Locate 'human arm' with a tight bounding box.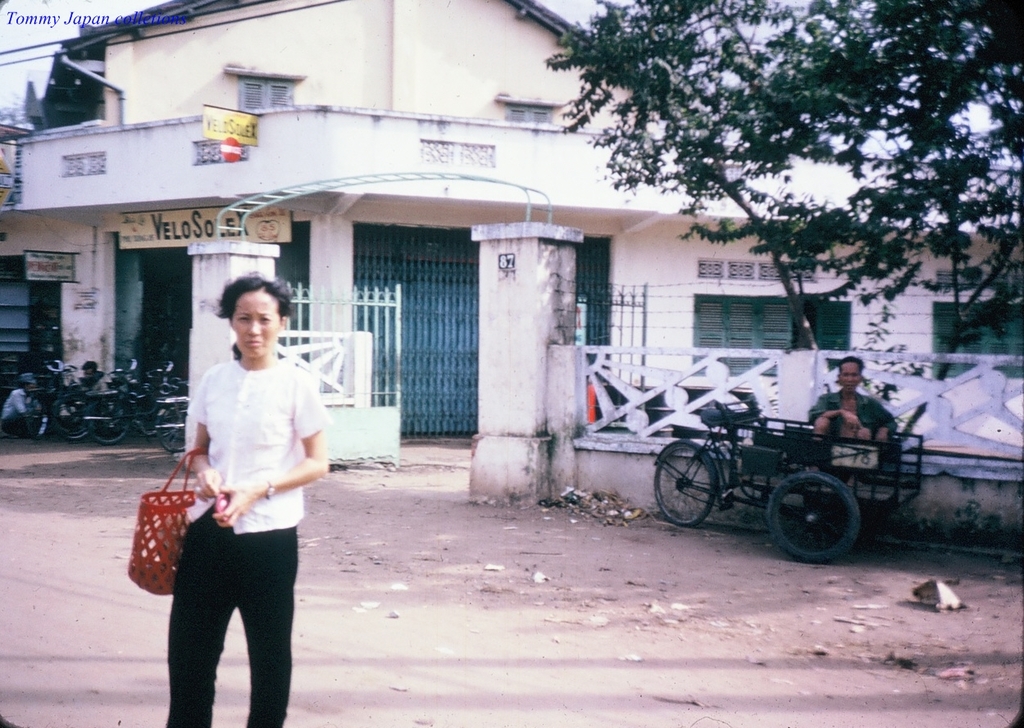
bbox=(186, 374, 229, 503).
